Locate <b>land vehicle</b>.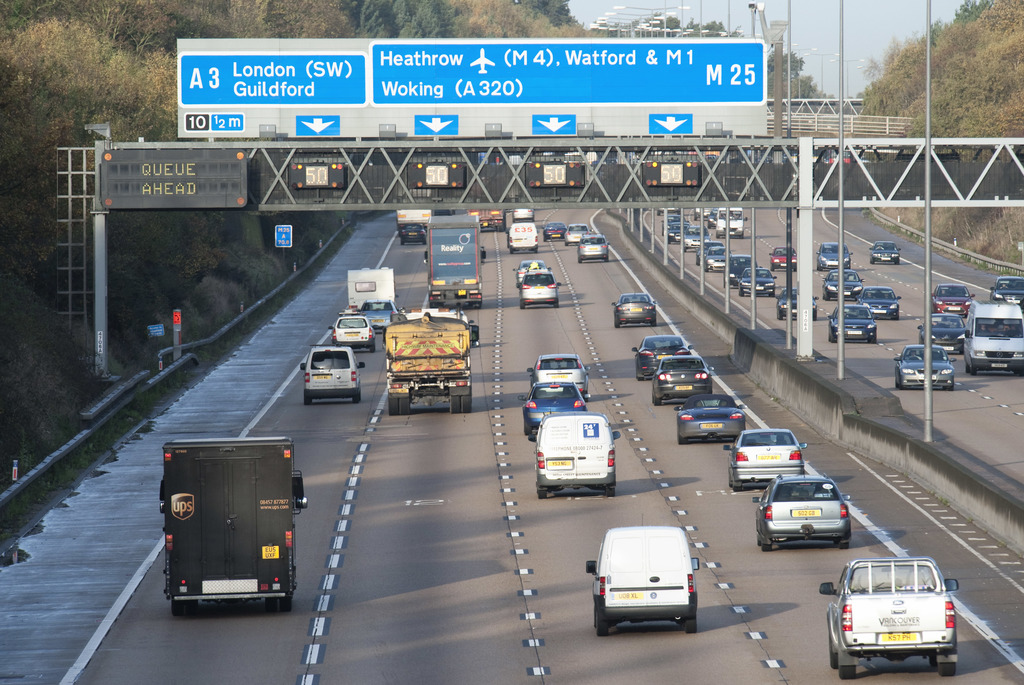
Bounding box: {"left": 508, "top": 224, "right": 536, "bottom": 253}.
